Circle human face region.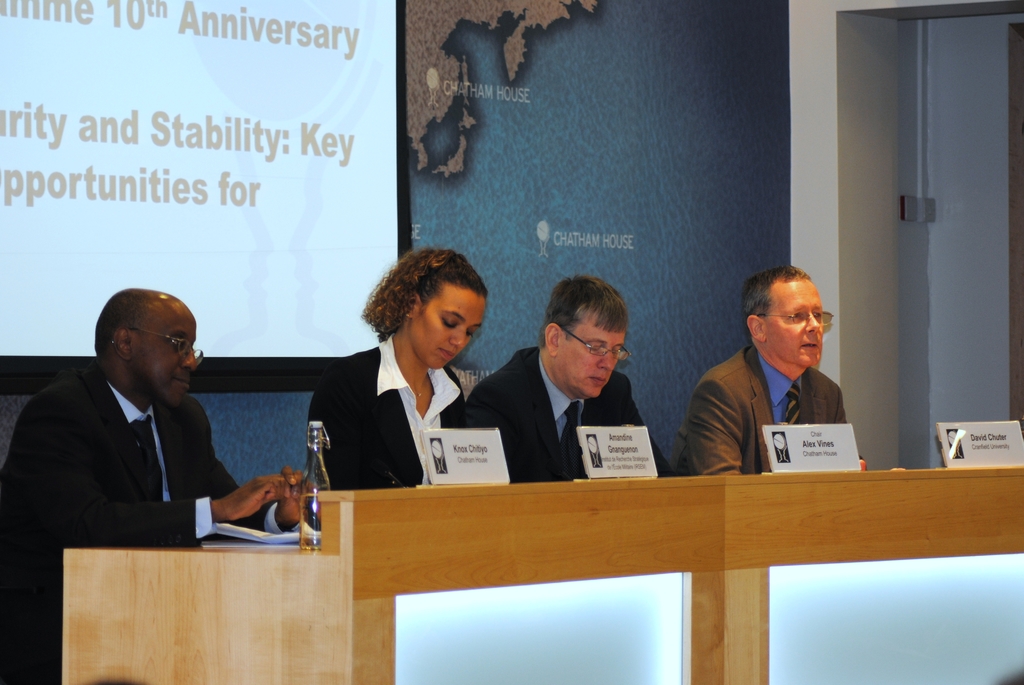
Region: 560 320 626 397.
